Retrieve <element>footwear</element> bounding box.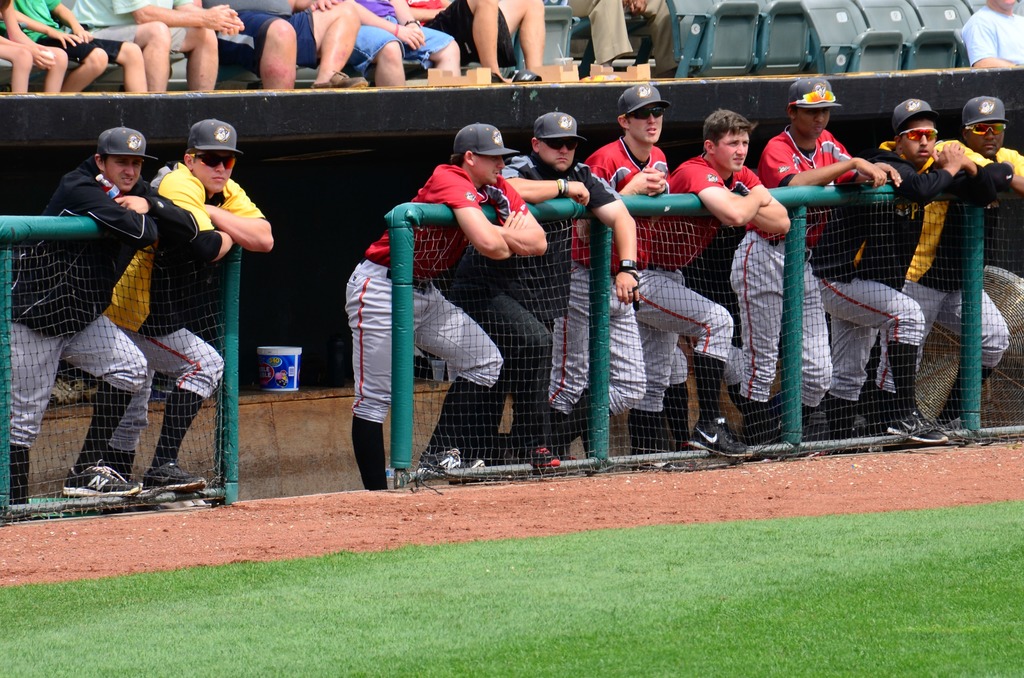
Bounding box: left=678, top=419, right=751, bottom=455.
